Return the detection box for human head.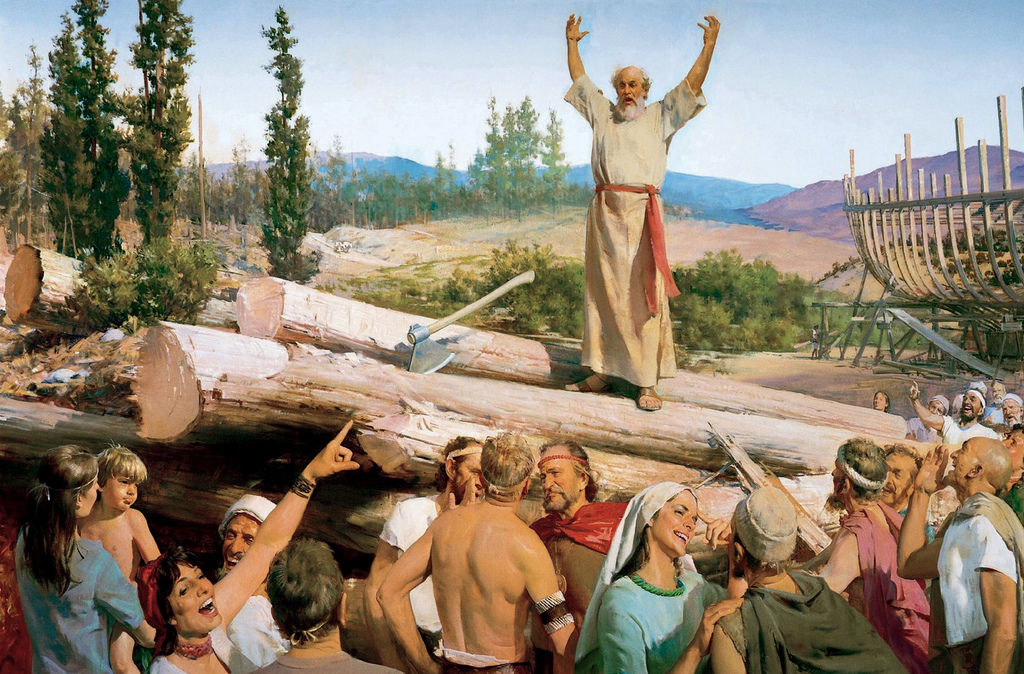
rect(610, 63, 651, 121).
